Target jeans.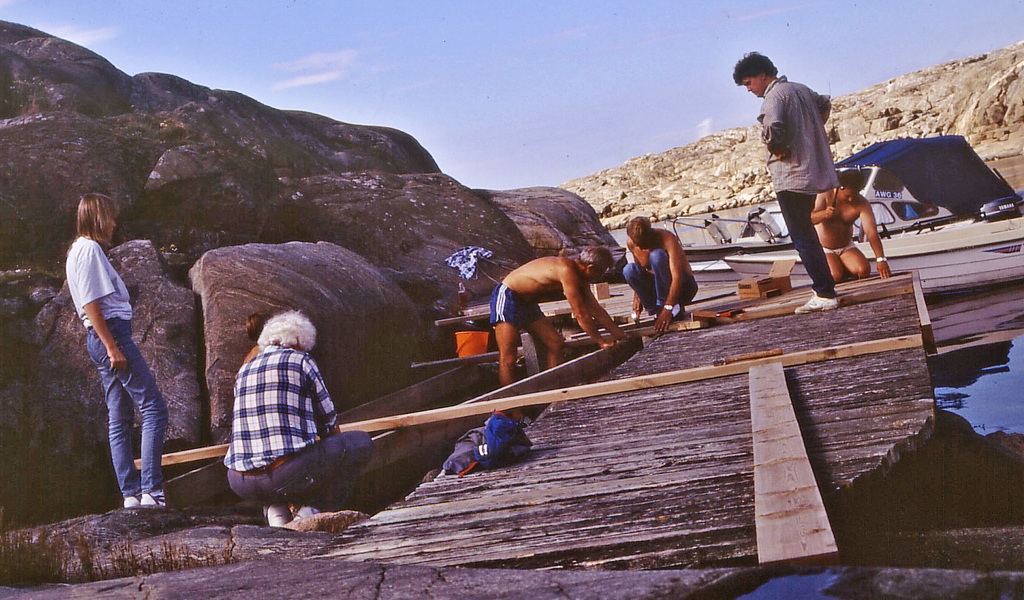
Target region: bbox=[225, 430, 371, 505].
